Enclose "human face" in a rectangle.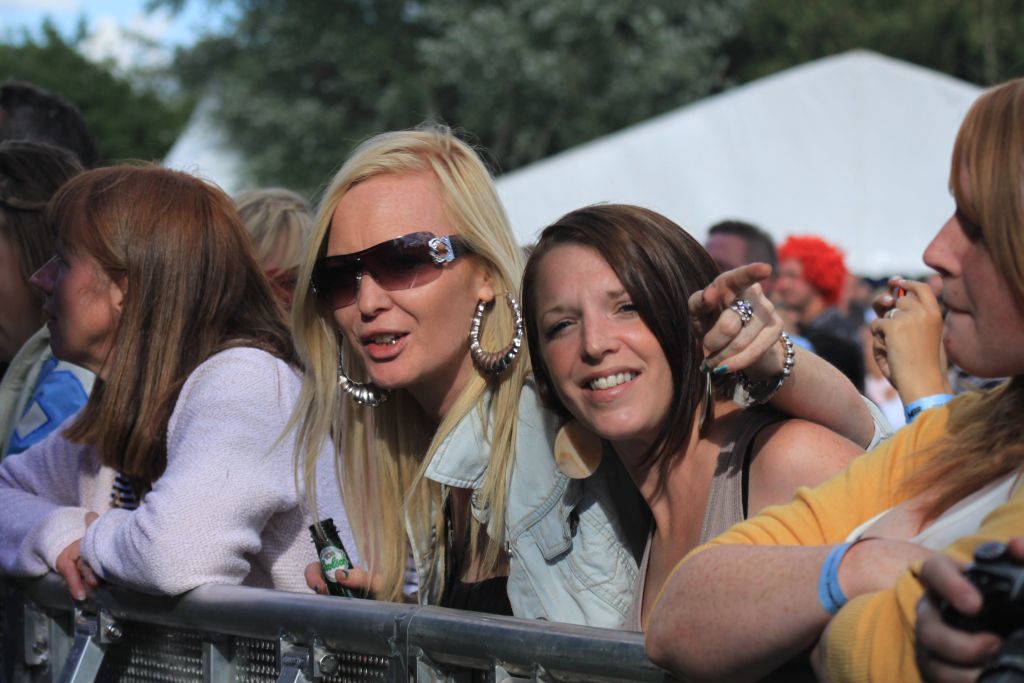
box=[922, 202, 1023, 376].
